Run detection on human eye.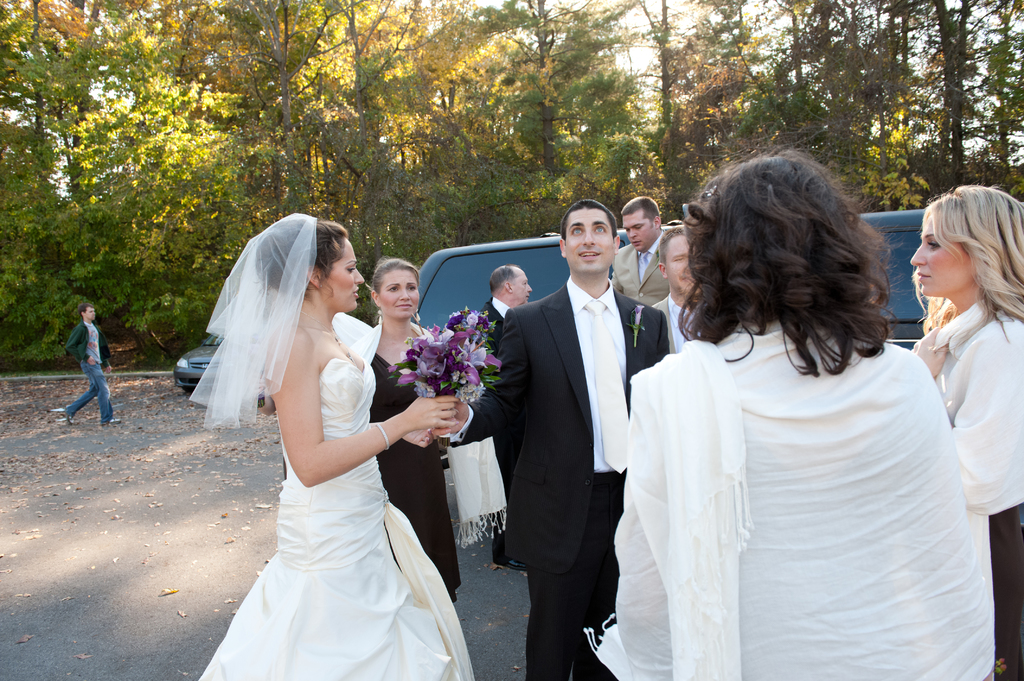
Result: pyautogui.locateOnScreen(408, 285, 416, 293).
